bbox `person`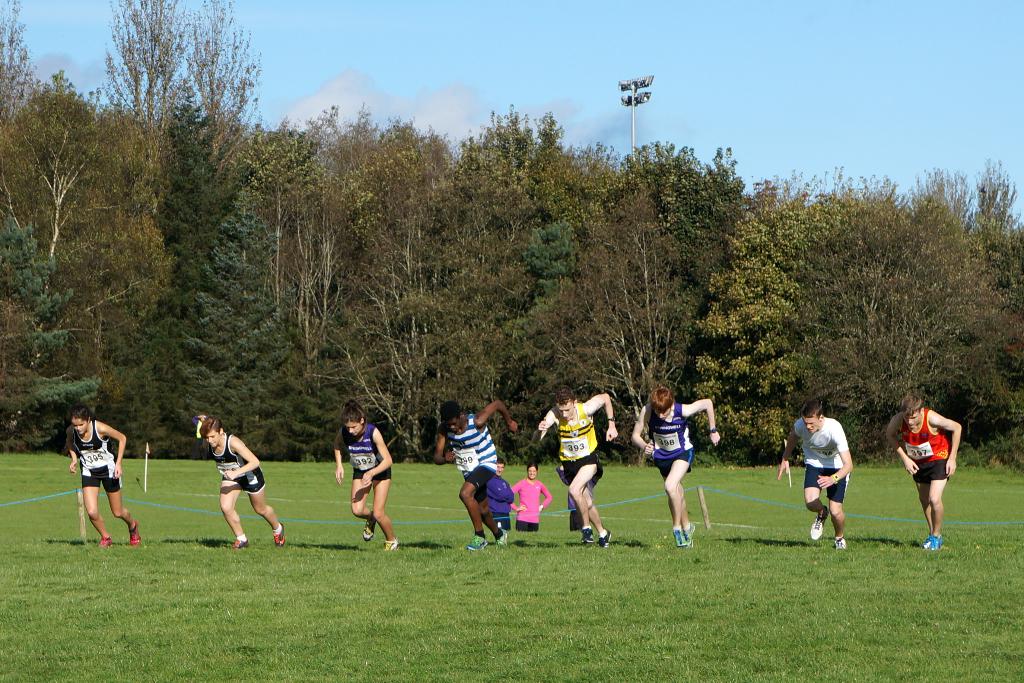
select_region(883, 393, 962, 550)
